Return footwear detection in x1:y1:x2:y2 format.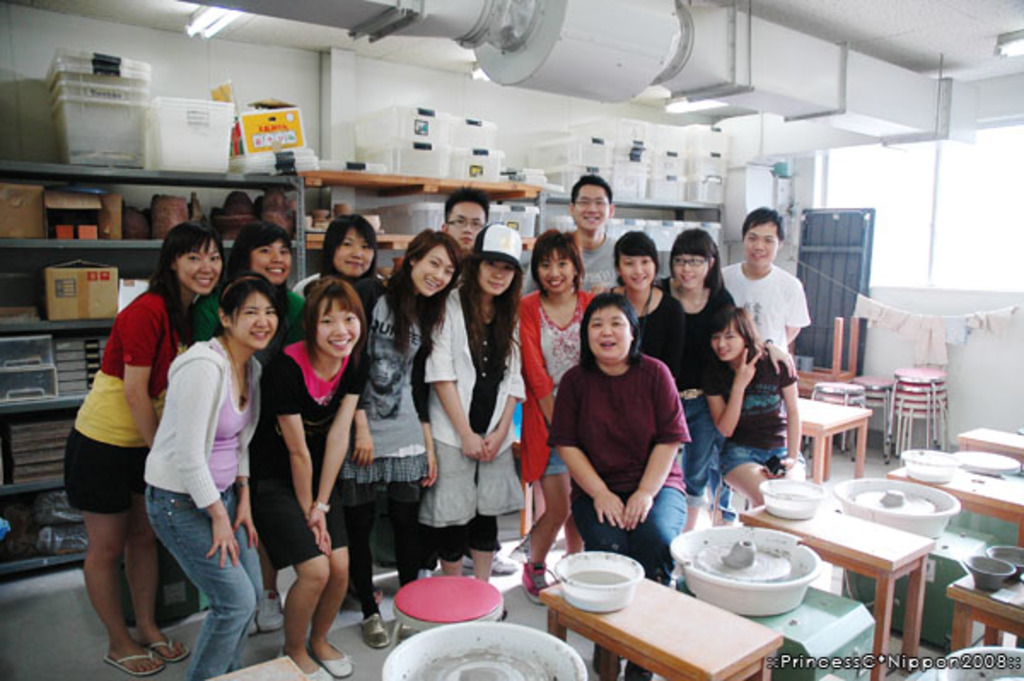
157:637:193:662.
